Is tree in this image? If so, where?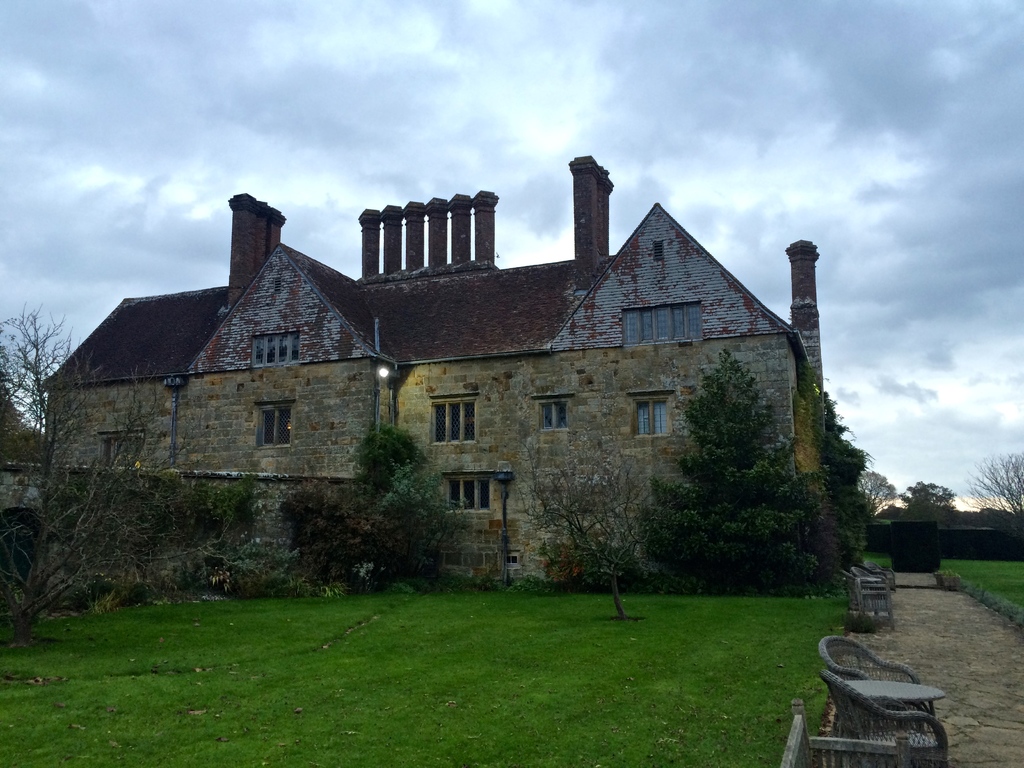
Yes, at [x1=895, y1=479, x2=959, y2=530].
